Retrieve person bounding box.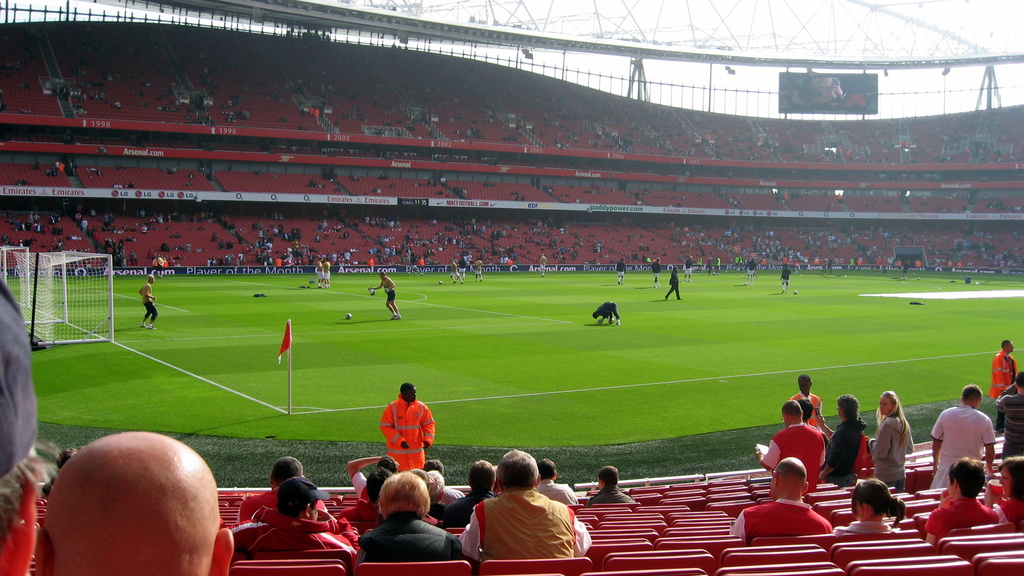
Bounding box: <region>365, 269, 403, 318</region>.
